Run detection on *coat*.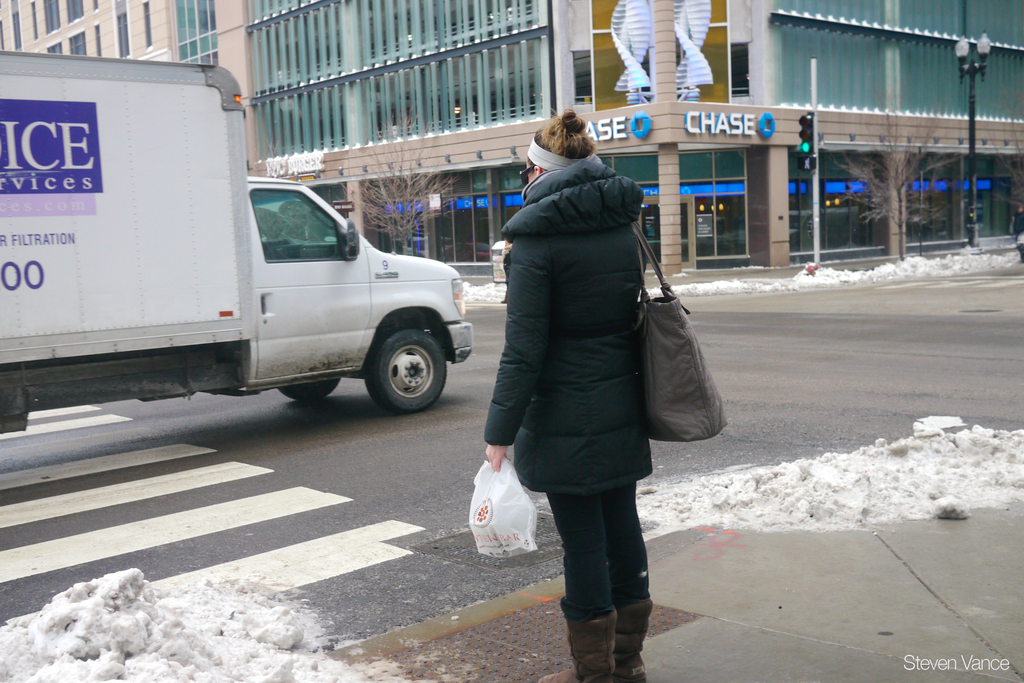
Result: pyautogui.locateOnScreen(500, 122, 667, 488).
